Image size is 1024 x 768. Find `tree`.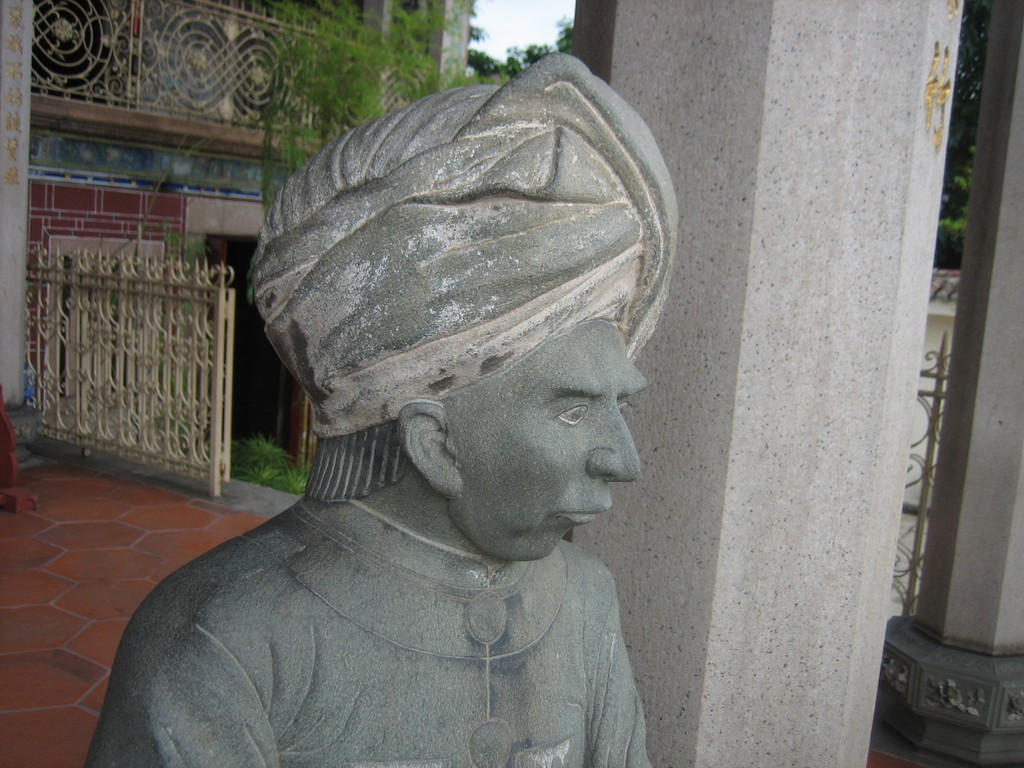
bbox=(932, 0, 985, 269).
